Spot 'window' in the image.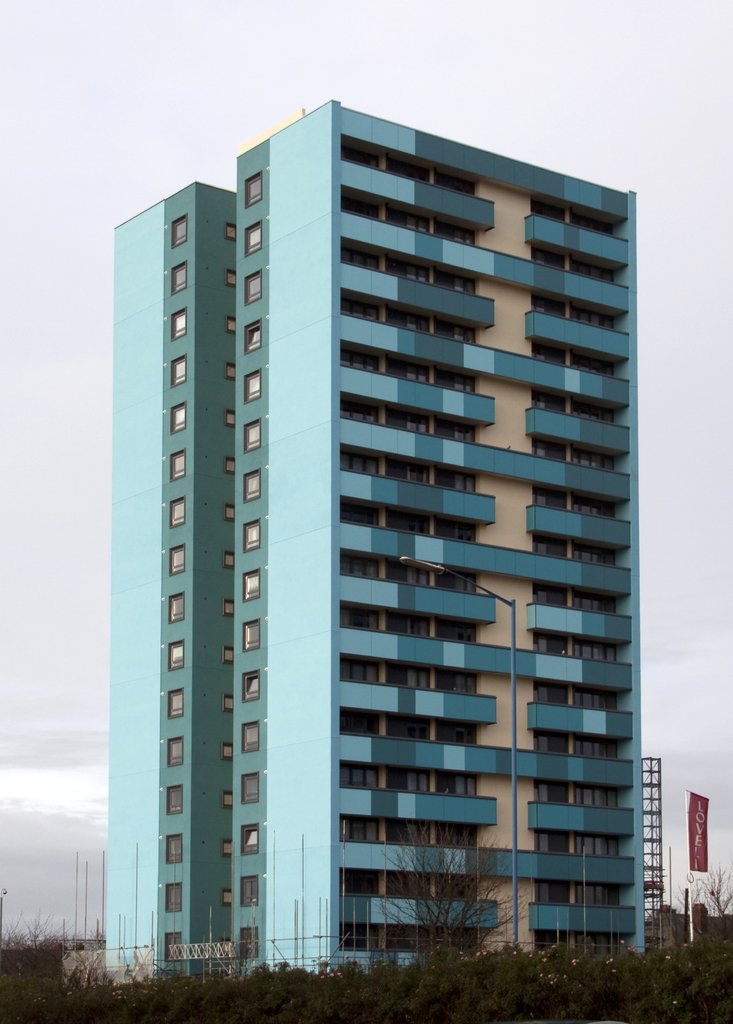
'window' found at 338,764,380,788.
